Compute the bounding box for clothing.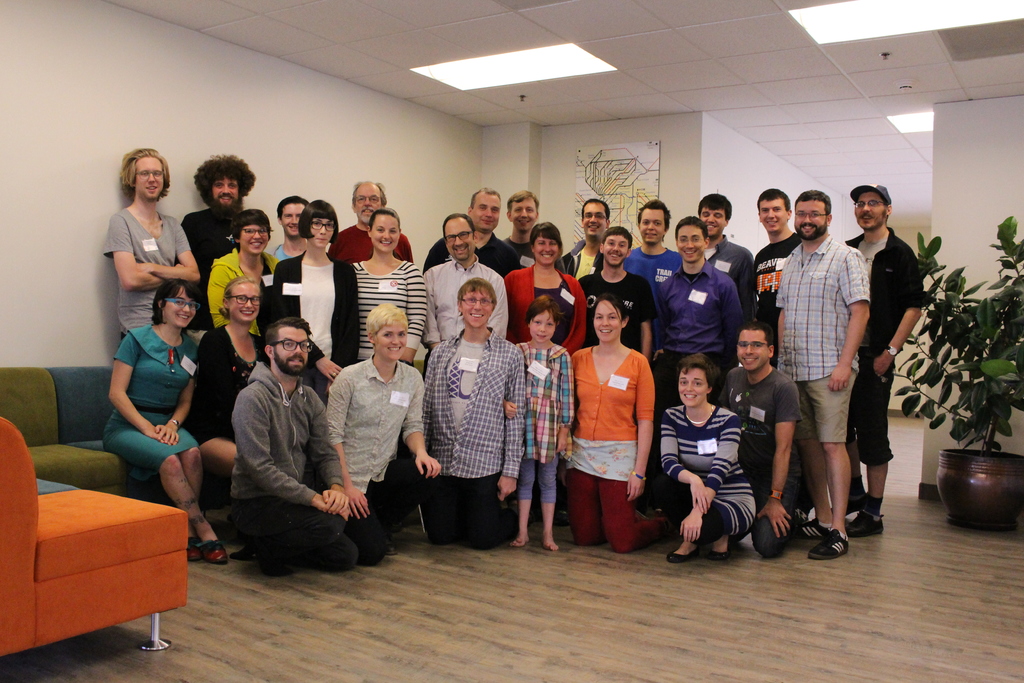
bbox=(231, 359, 372, 566).
